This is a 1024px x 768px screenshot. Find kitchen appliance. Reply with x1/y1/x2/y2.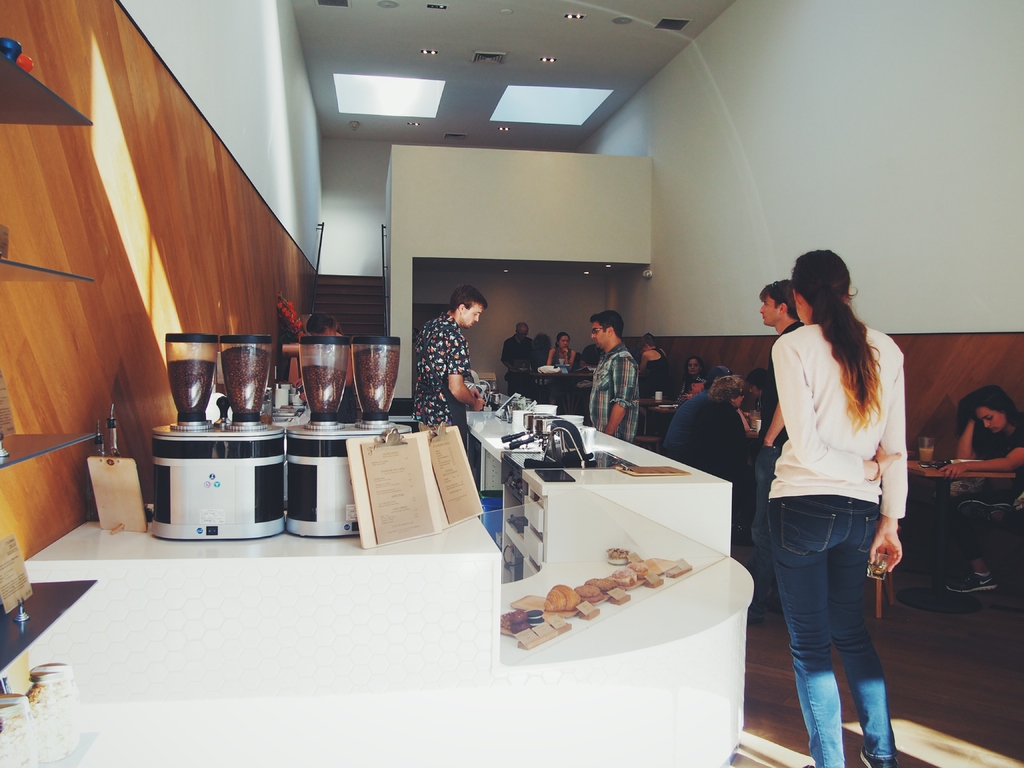
507/401/540/421.
